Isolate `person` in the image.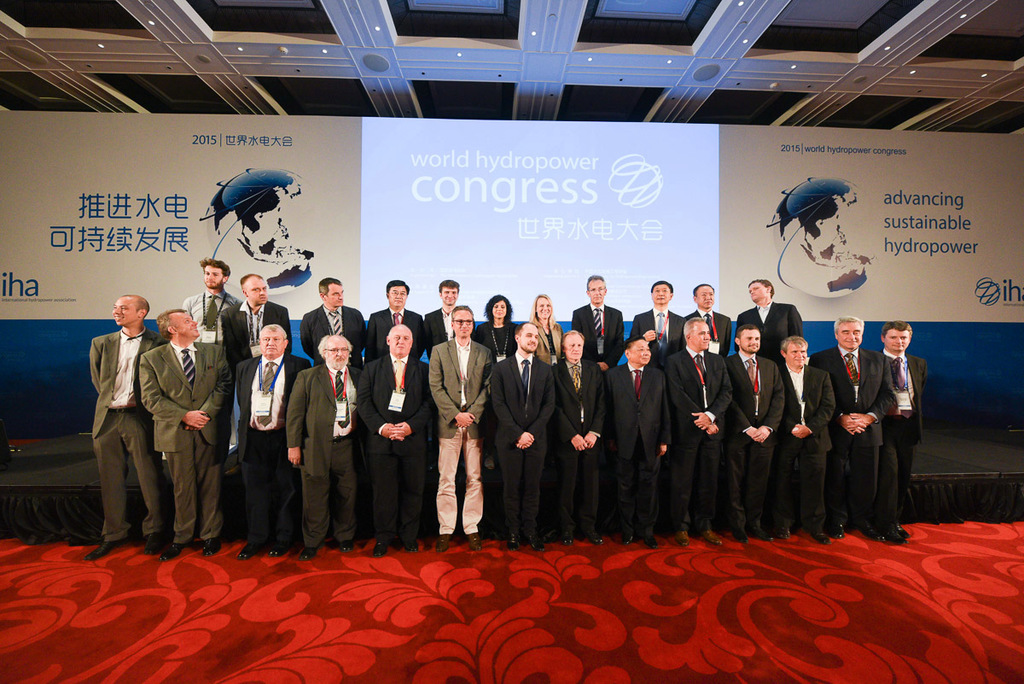
Isolated region: [231,324,317,562].
